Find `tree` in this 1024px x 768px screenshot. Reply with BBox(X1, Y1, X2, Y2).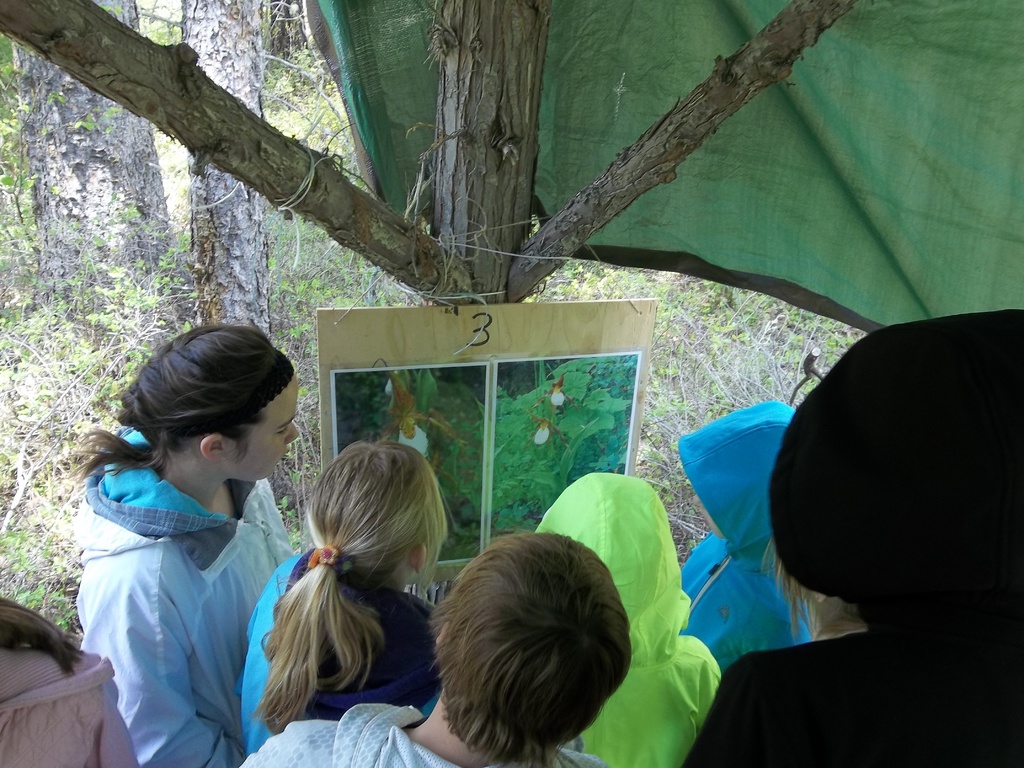
BBox(0, 0, 291, 342).
